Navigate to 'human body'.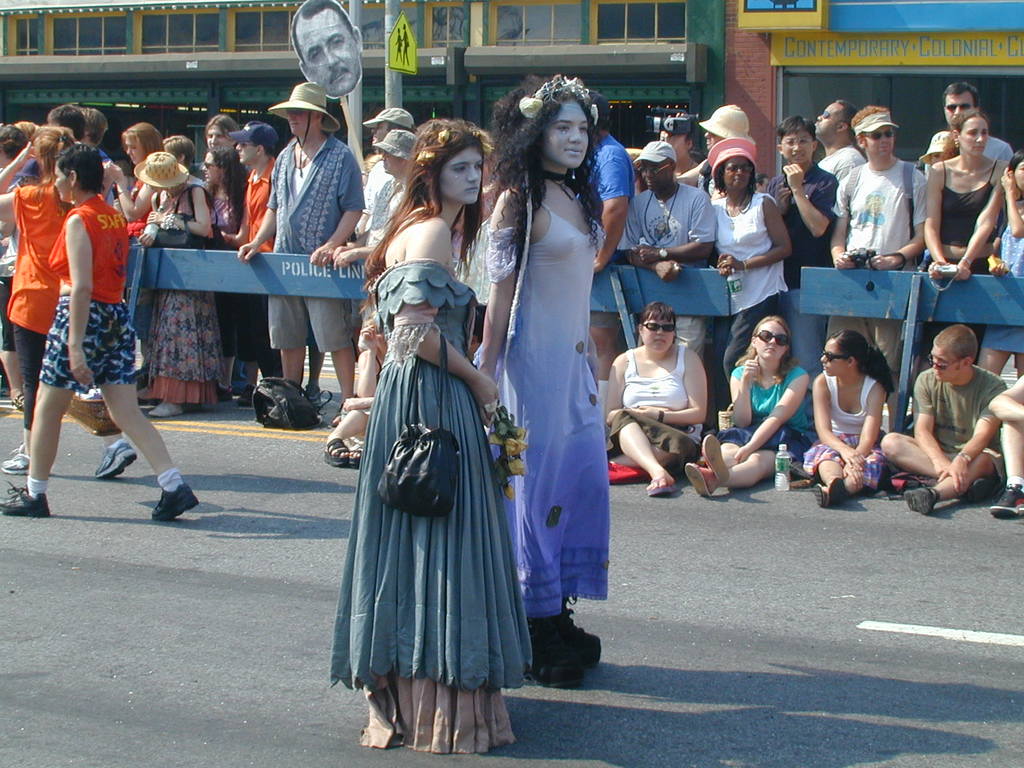
Navigation target: Rect(626, 120, 691, 168).
